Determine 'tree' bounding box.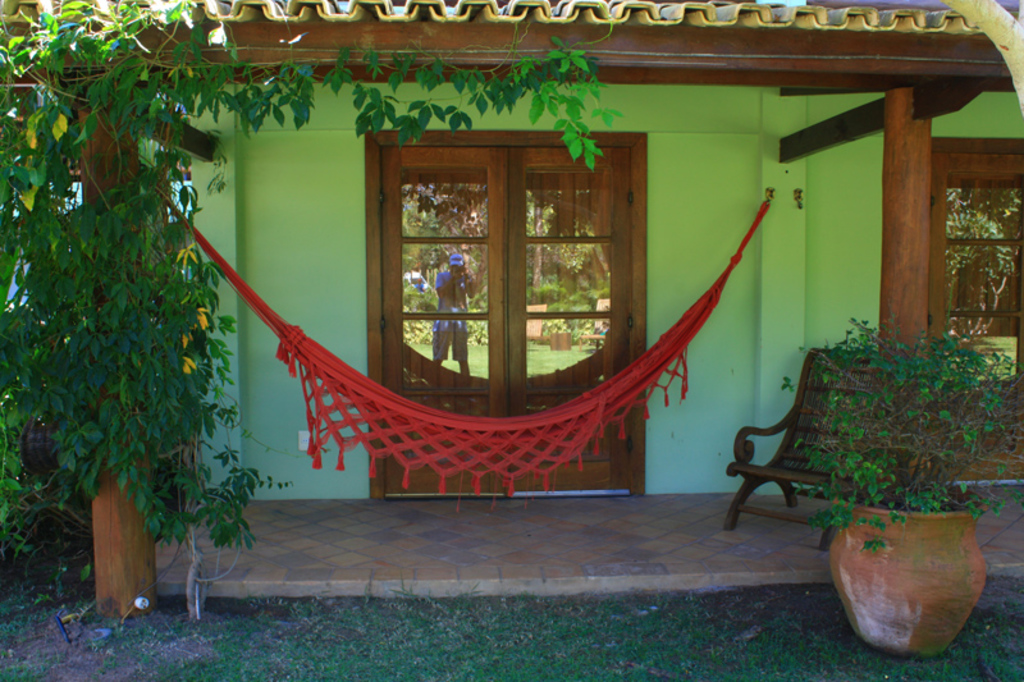
Determined: Rect(0, 0, 640, 562).
